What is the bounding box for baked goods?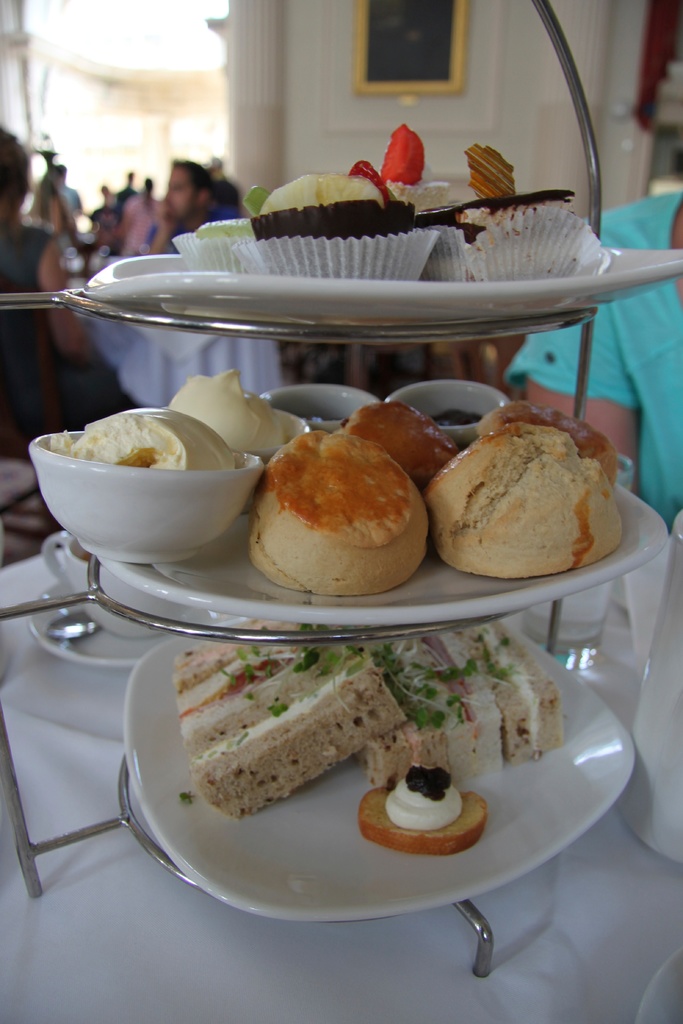
[left=248, top=417, right=434, bottom=602].
